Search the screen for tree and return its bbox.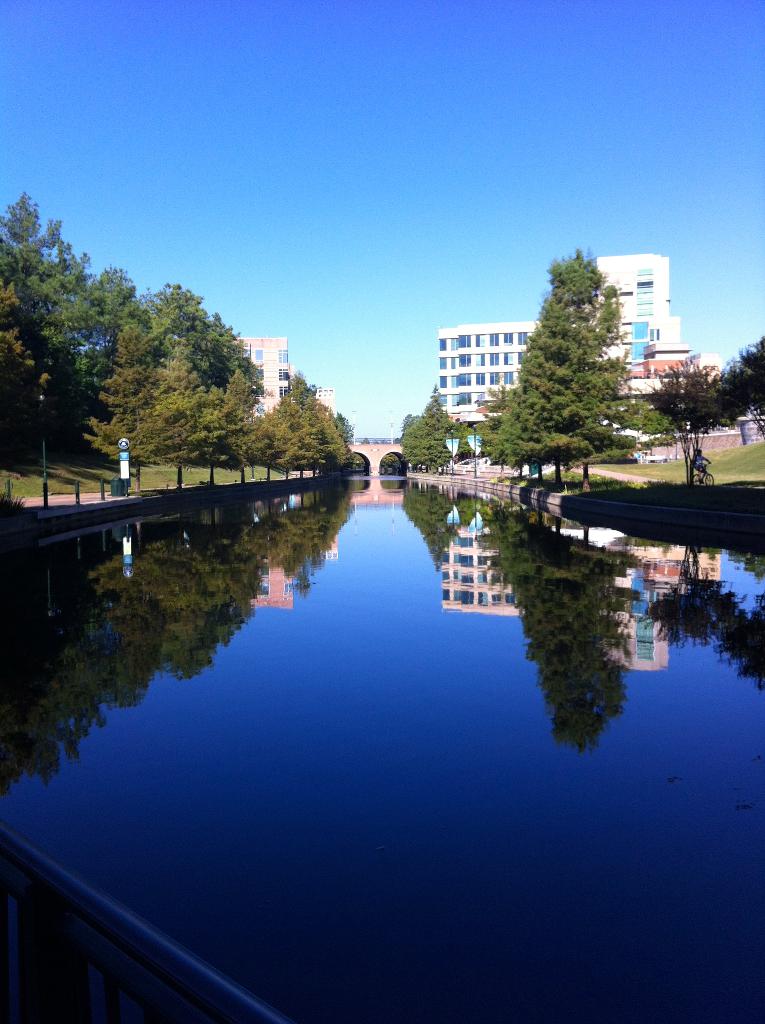
Found: locate(195, 367, 272, 489).
